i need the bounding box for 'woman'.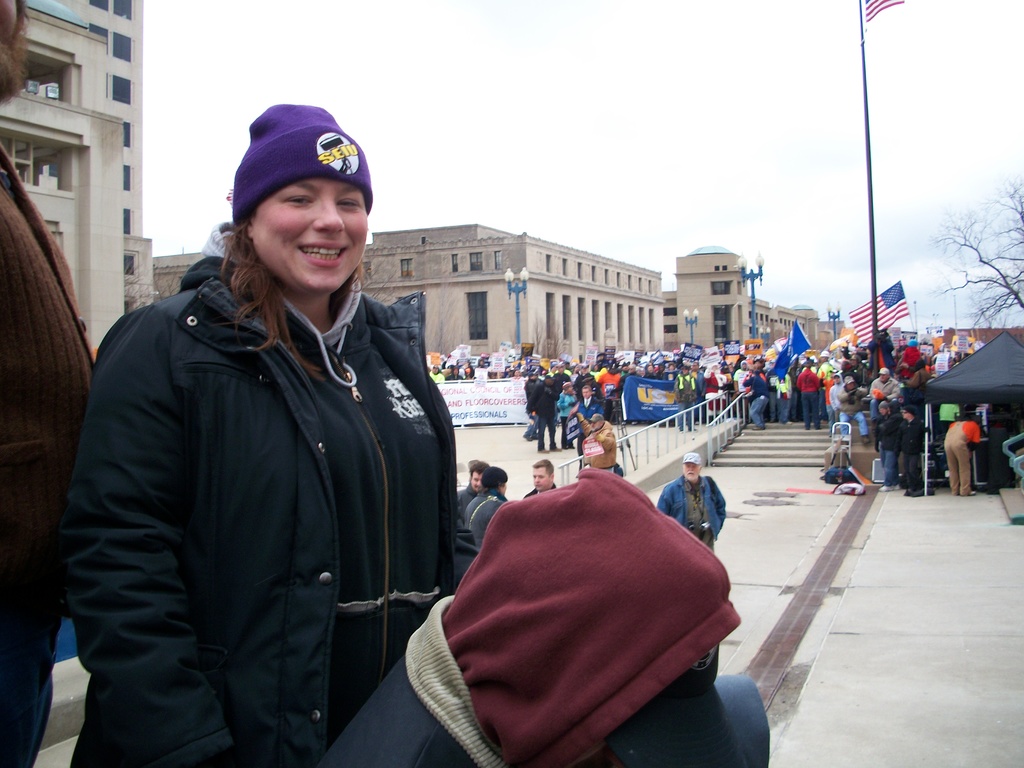
Here it is: 65,111,512,767.
